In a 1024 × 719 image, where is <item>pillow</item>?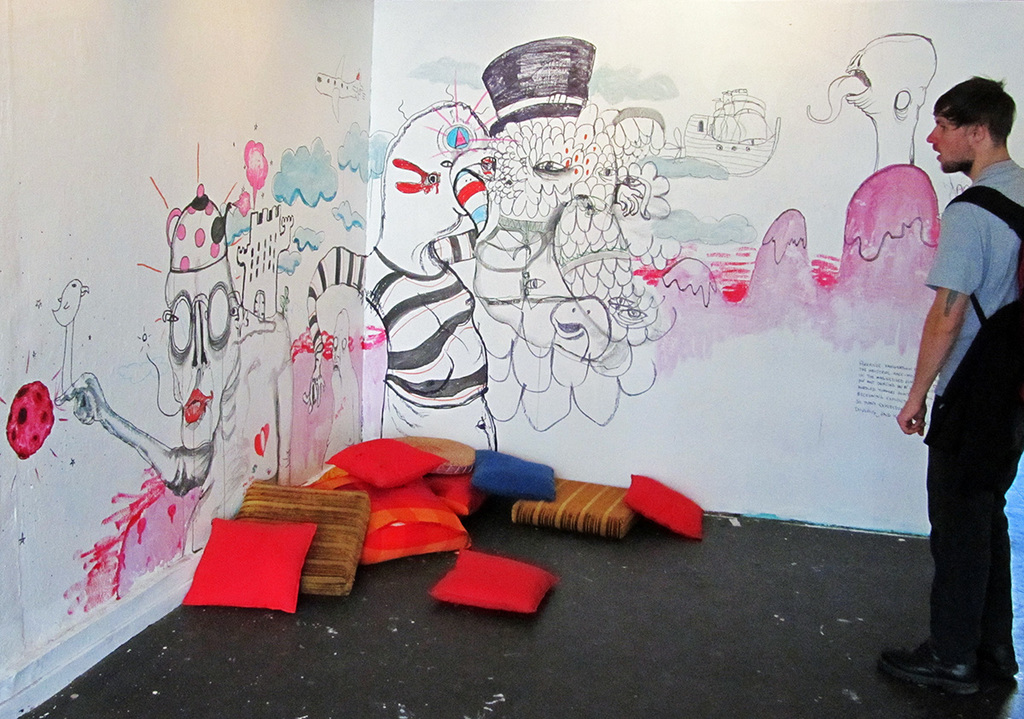
select_region(468, 449, 572, 502).
